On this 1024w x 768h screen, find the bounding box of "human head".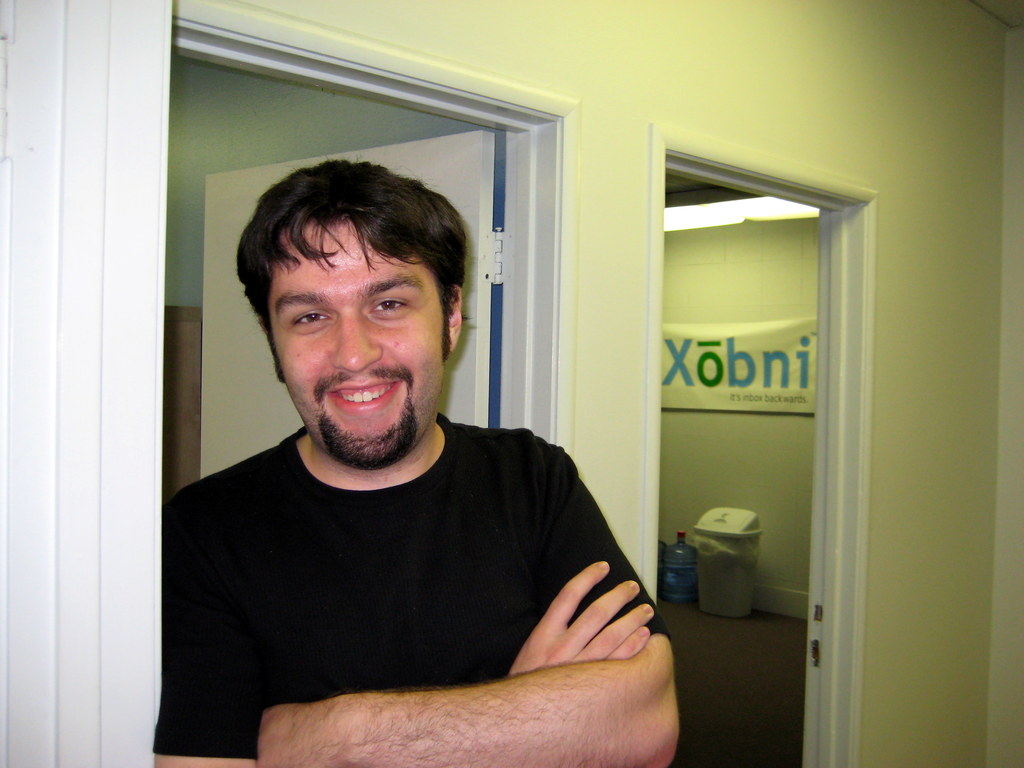
Bounding box: <box>230,147,484,460</box>.
